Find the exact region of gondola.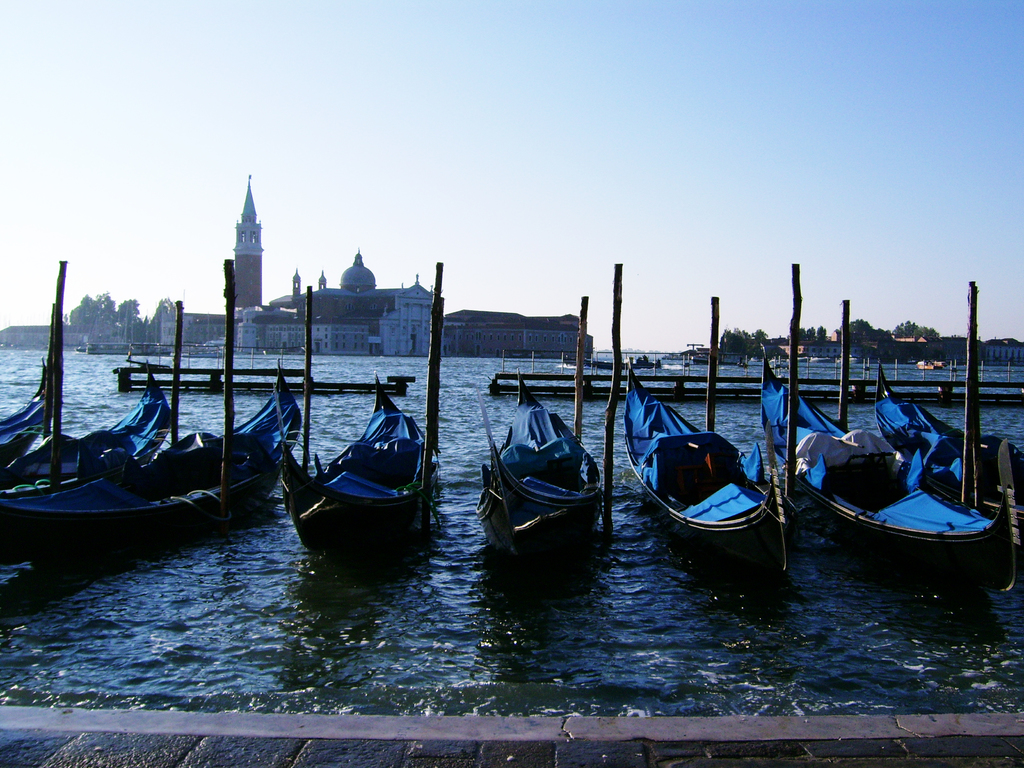
Exact region: <box>876,362,1023,518</box>.
